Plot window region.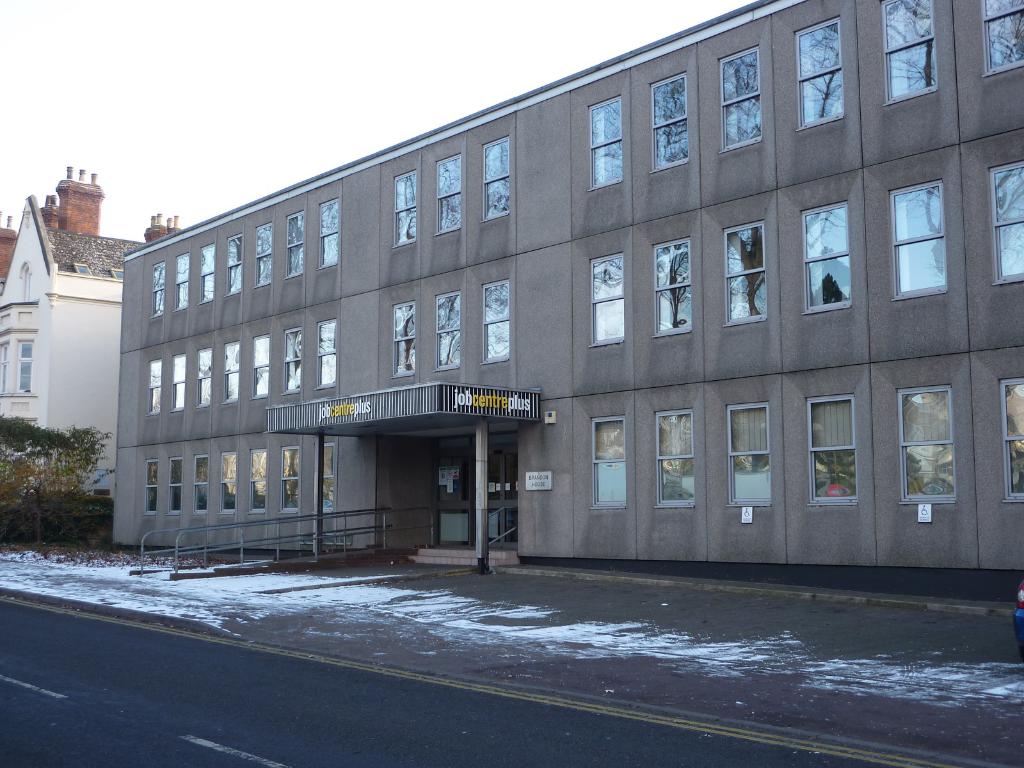
Plotted at 797/200/850/314.
